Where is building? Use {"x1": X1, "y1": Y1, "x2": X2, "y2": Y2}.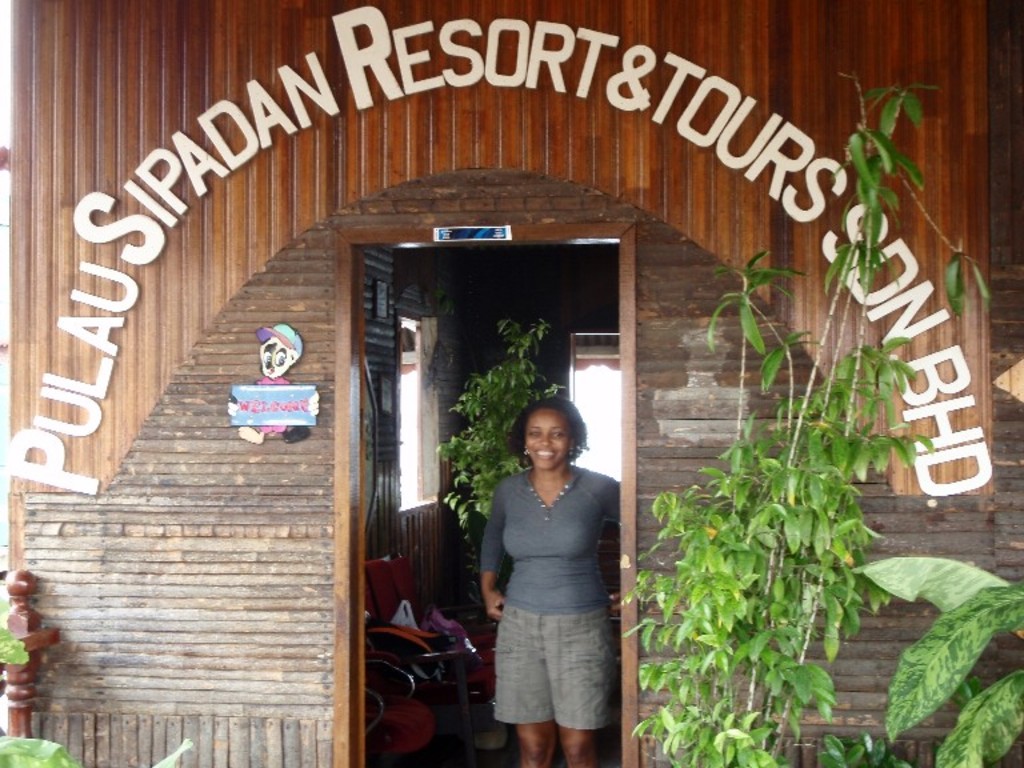
{"x1": 0, "y1": 0, "x2": 1023, "y2": 767}.
